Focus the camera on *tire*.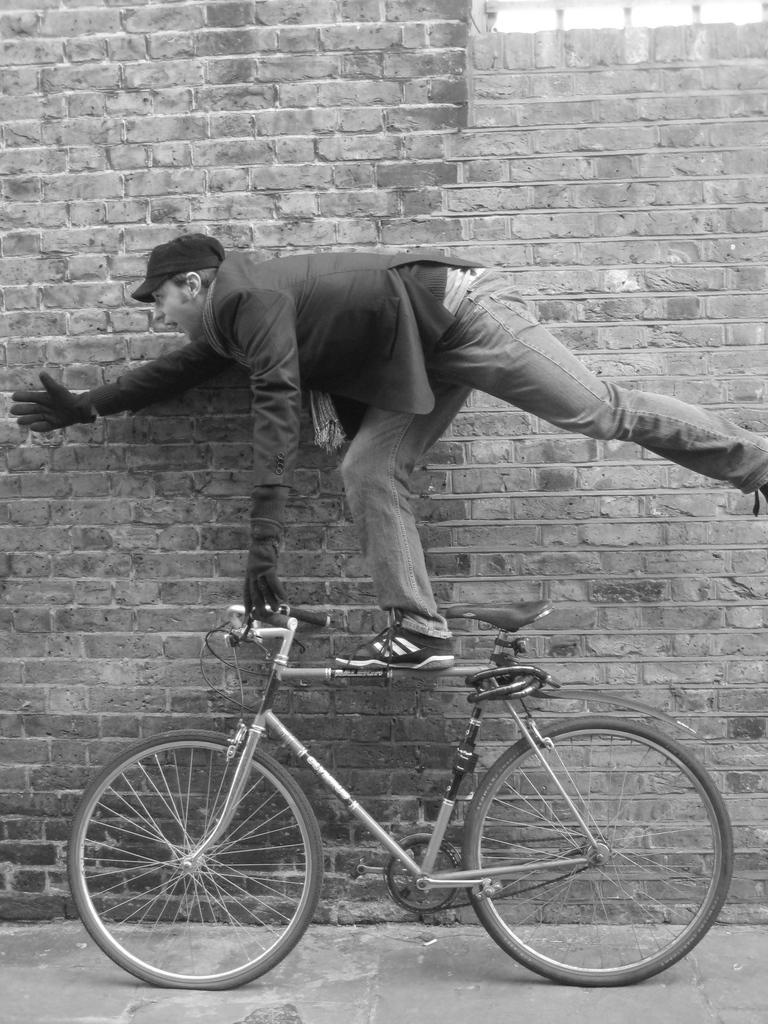
Focus region: Rect(69, 725, 323, 988).
